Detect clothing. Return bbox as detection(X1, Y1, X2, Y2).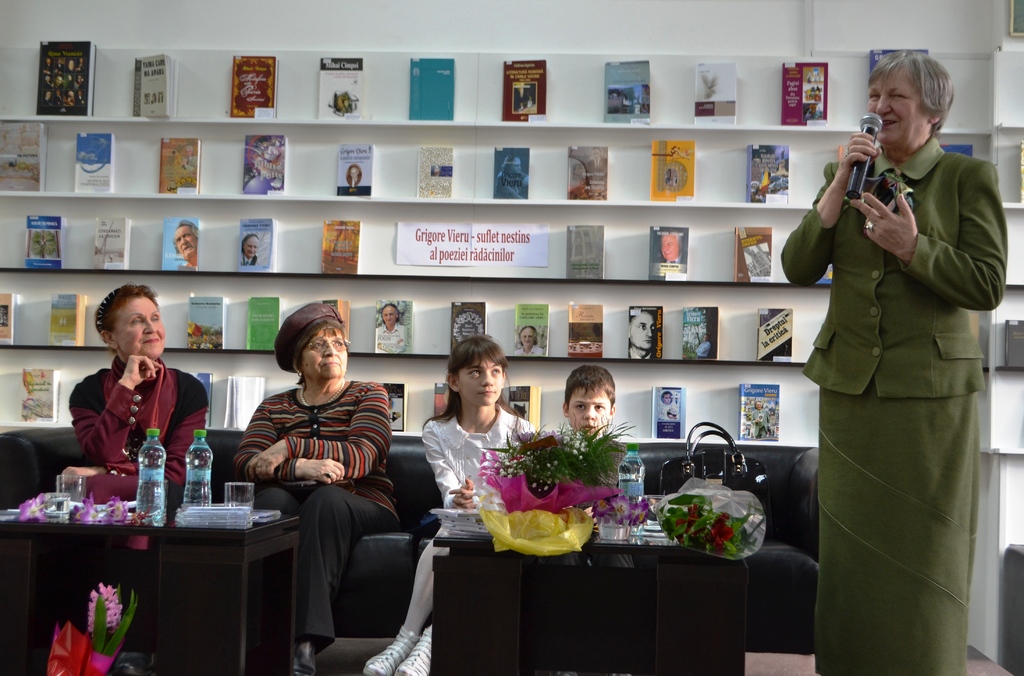
detection(751, 409, 769, 439).
